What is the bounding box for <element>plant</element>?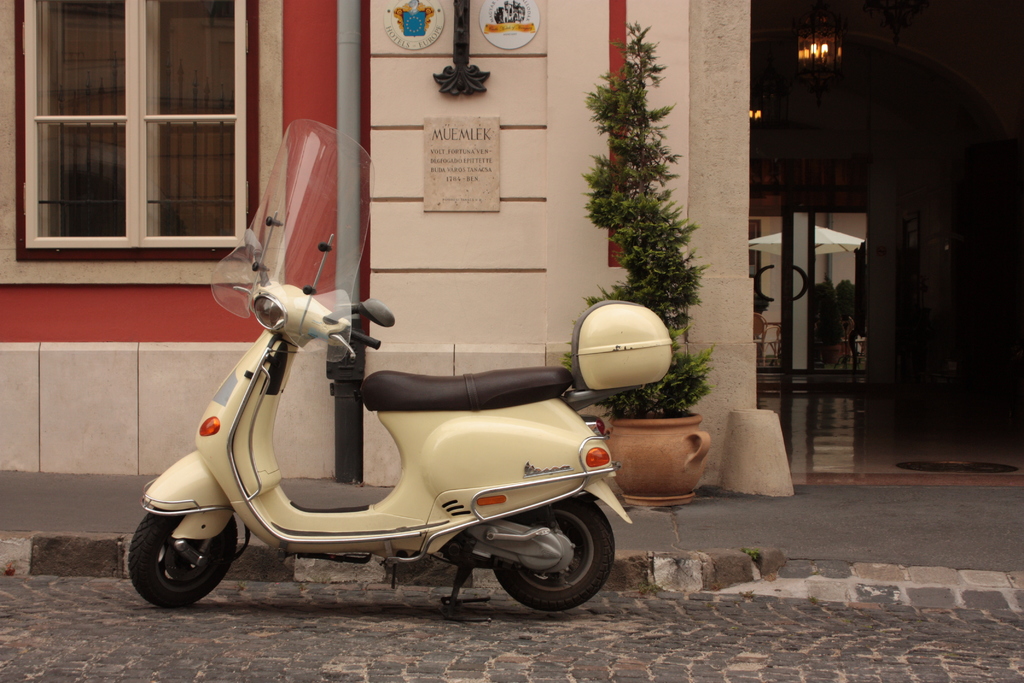
[x1=569, y1=22, x2=710, y2=412].
